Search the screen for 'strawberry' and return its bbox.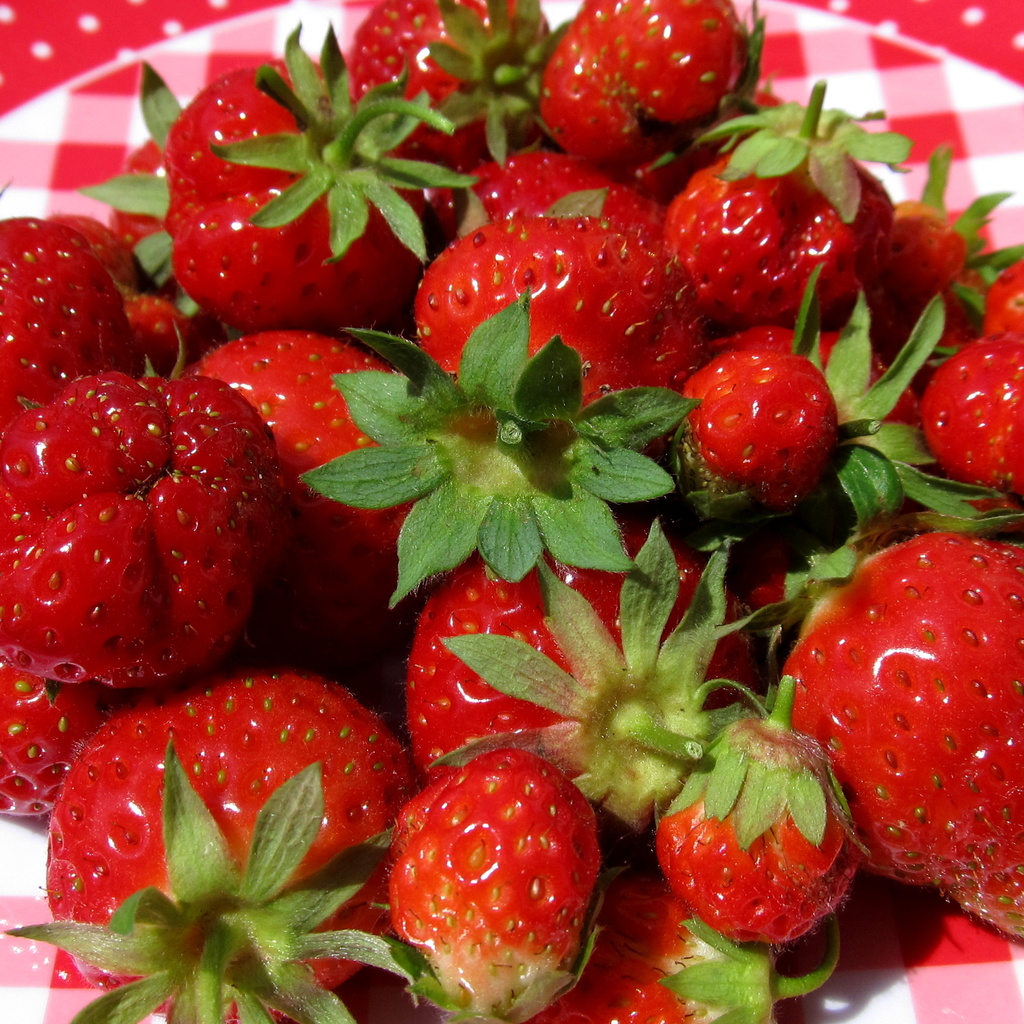
Found: 669,77,912,327.
